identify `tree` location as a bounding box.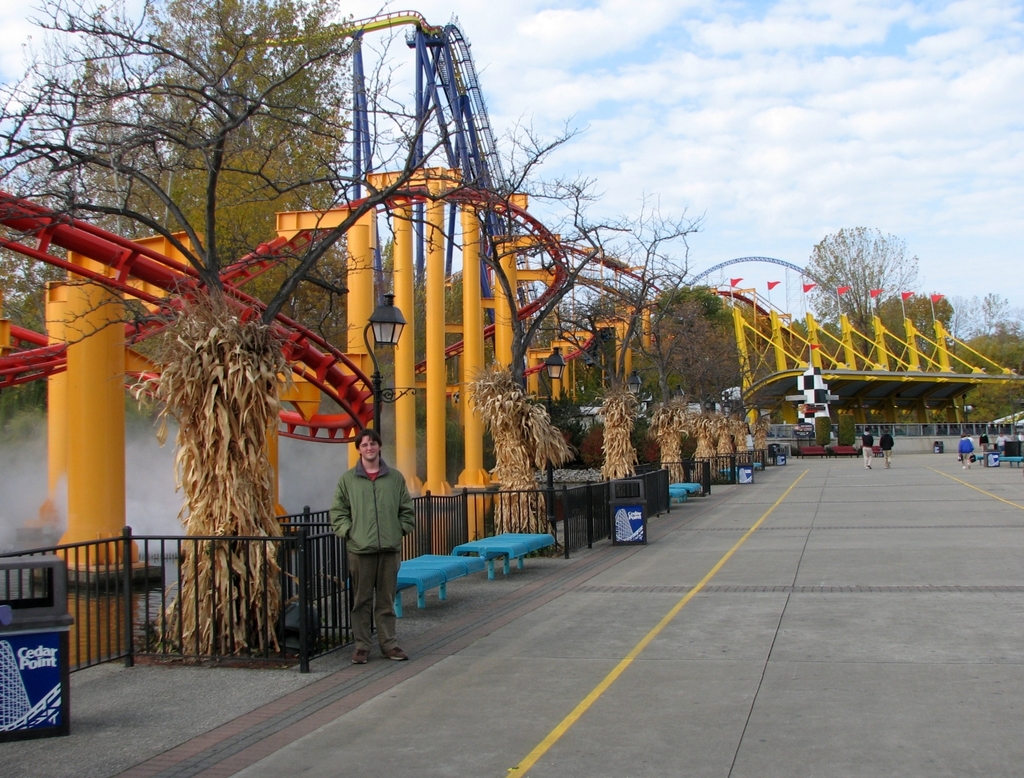
Rect(802, 229, 904, 371).
